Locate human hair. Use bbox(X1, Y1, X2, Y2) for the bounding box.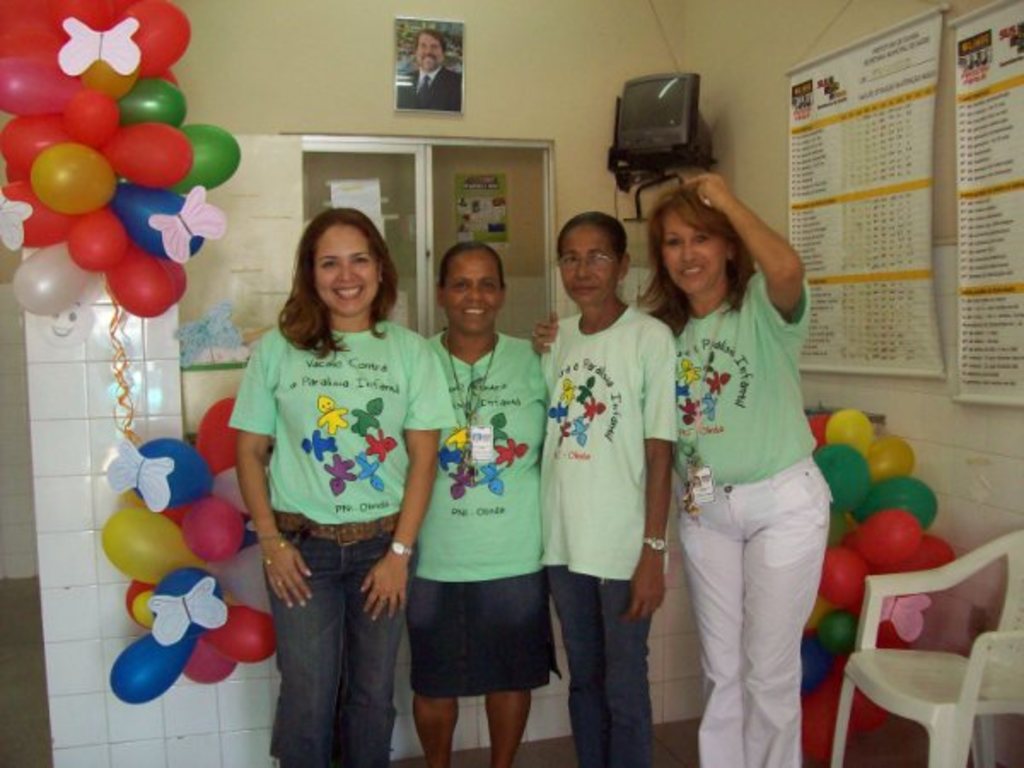
bbox(640, 167, 787, 314).
